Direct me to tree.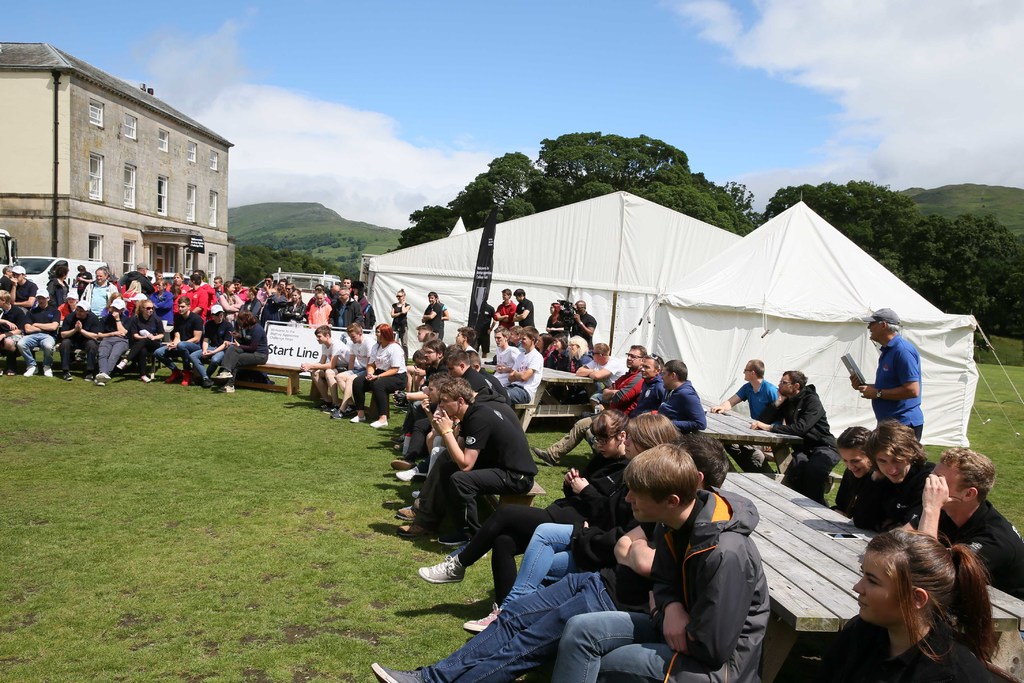
Direction: bbox=[892, 224, 1020, 352].
